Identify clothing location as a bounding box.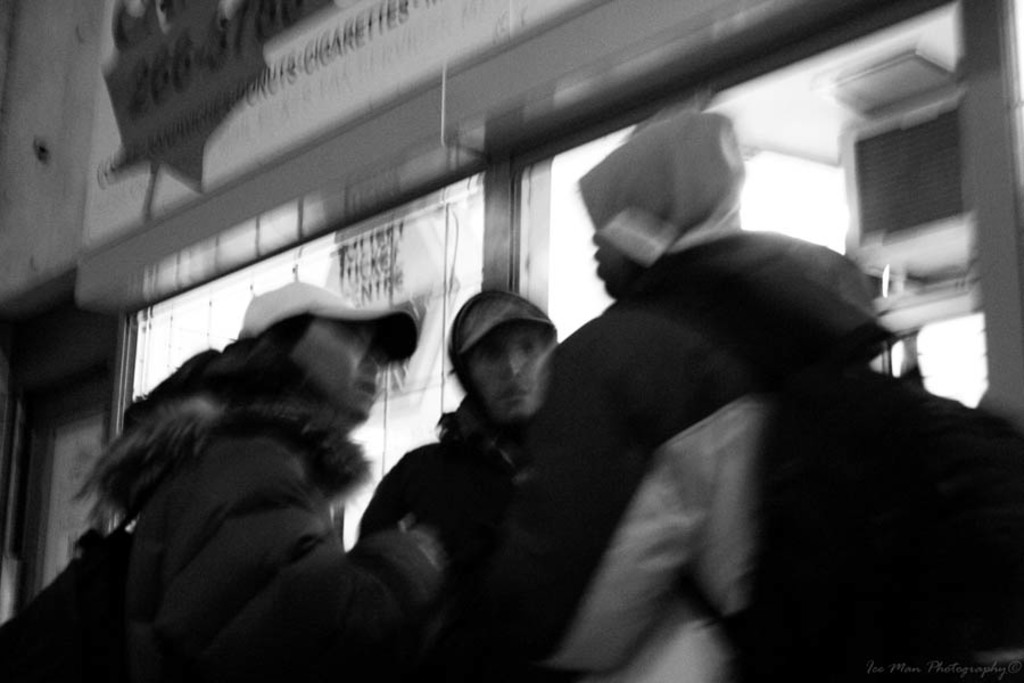
[358,388,547,615].
